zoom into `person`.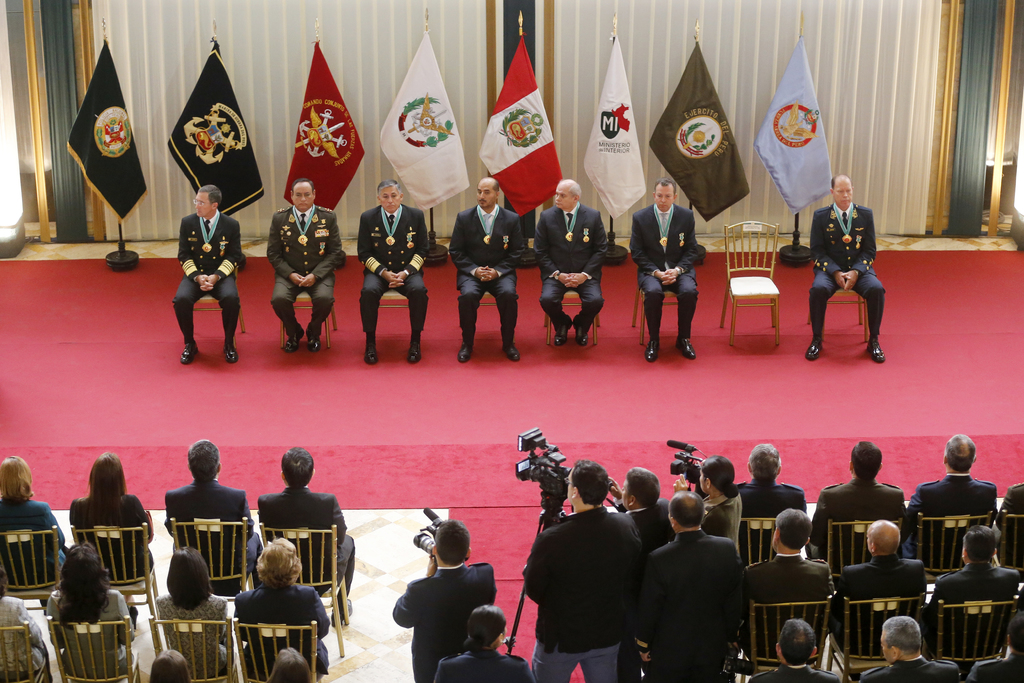
Zoom target: [927, 522, 1023, 657].
